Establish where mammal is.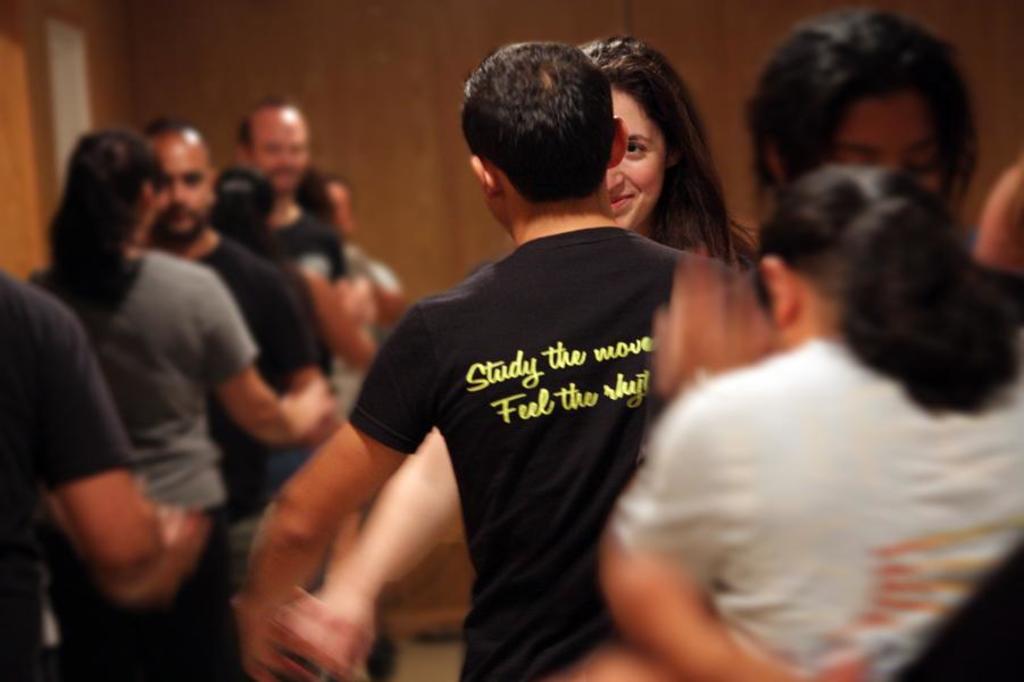
Established at {"x1": 292, "y1": 158, "x2": 408, "y2": 347}.
